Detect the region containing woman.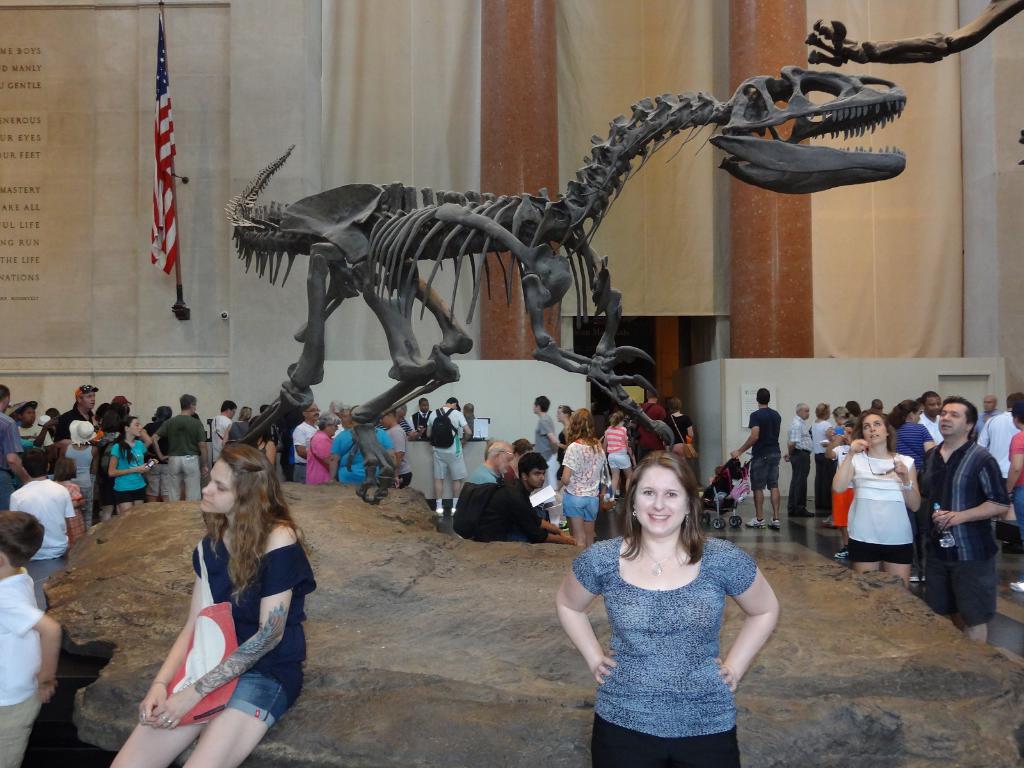
locate(553, 451, 782, 767).
